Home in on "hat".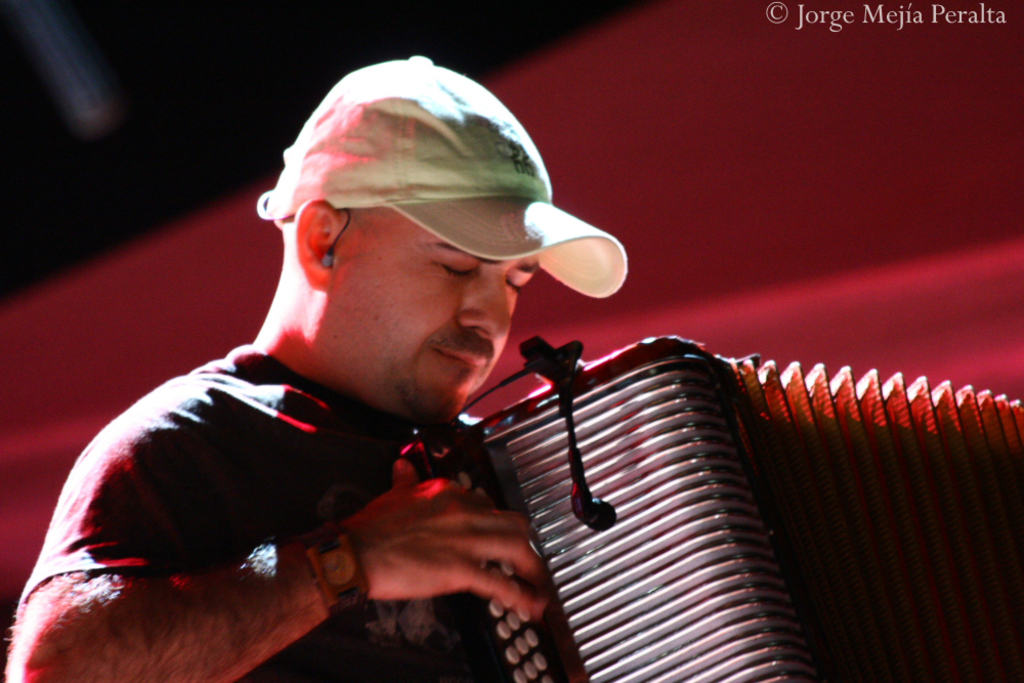
Homed in at 258:53:629:297.
